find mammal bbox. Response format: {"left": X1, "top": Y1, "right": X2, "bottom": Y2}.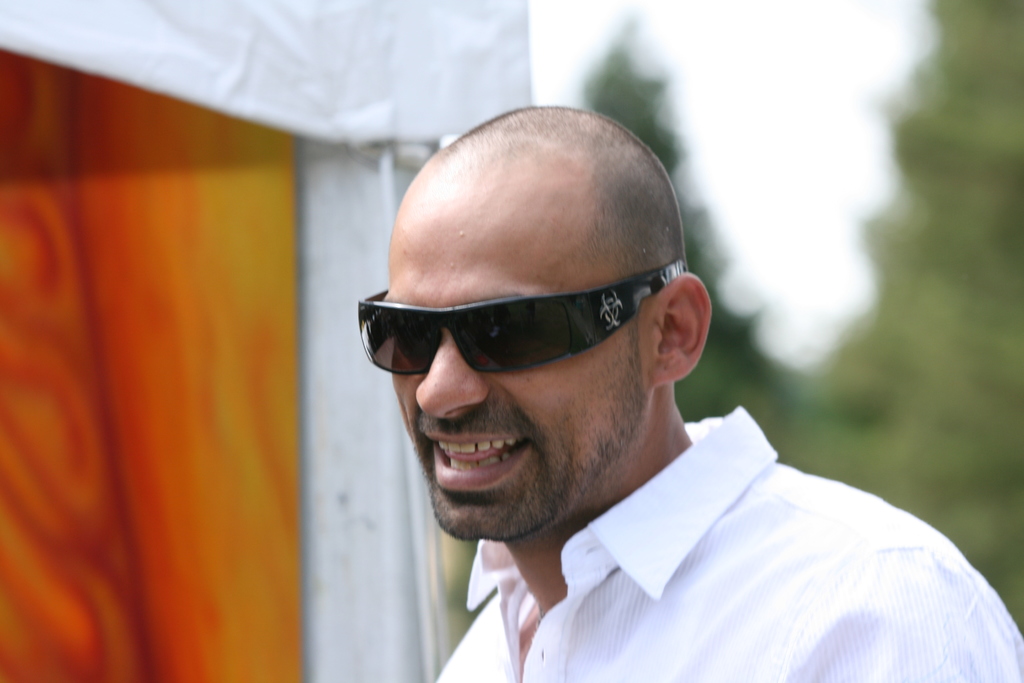
{"left": 316, "top": 108, "right": 989, "bottom": 681}.
